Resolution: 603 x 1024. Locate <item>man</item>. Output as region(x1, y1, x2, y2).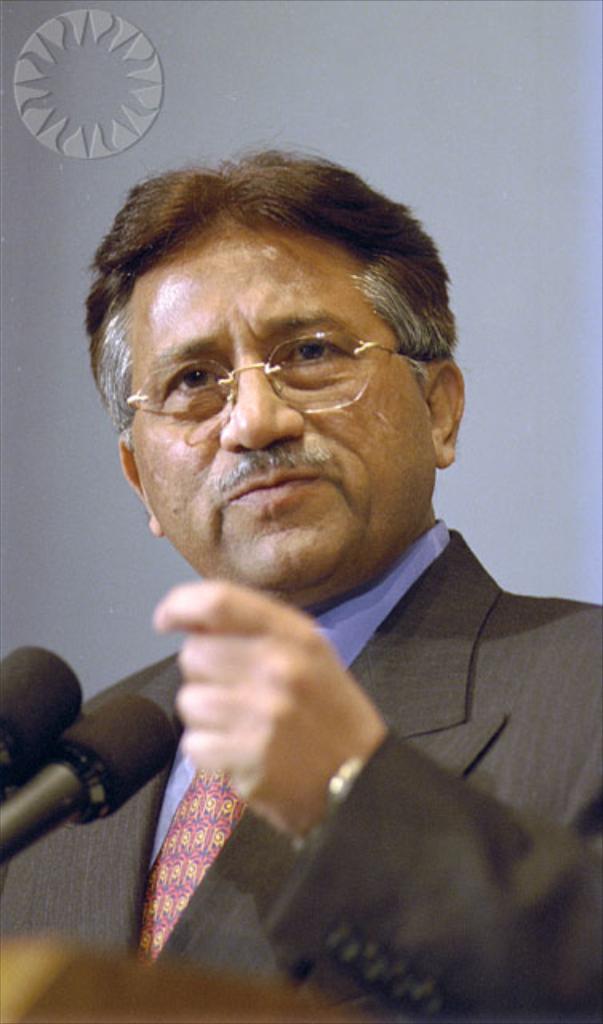
region(13, 136, 602, 938).
